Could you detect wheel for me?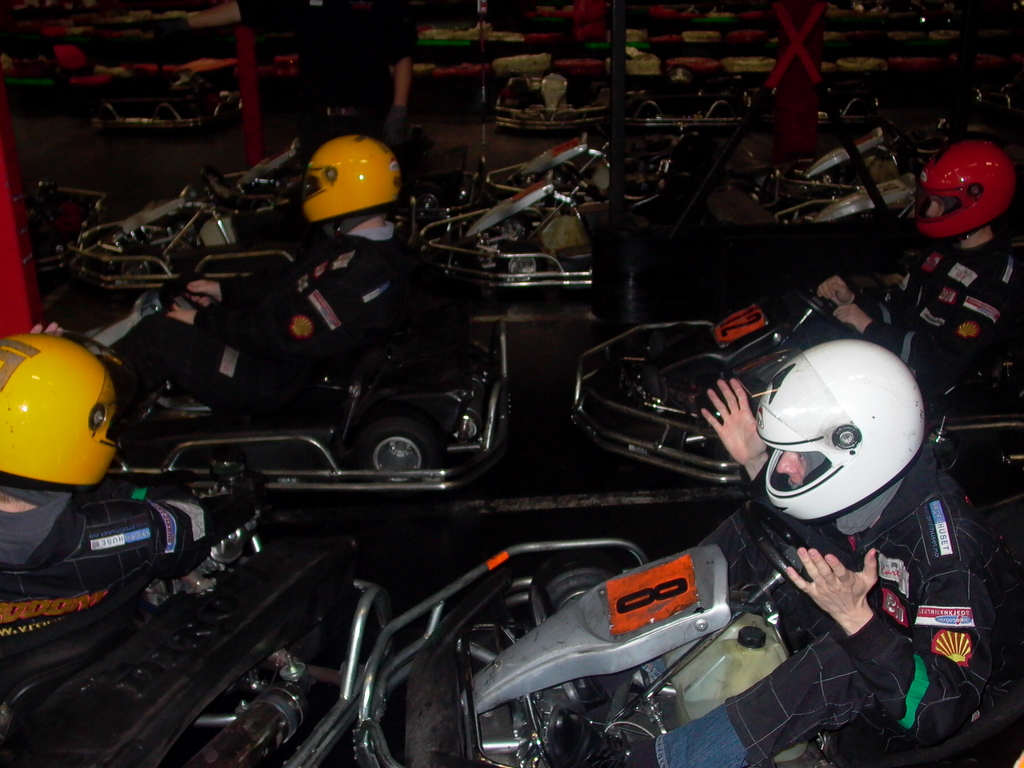
Detection result: {"x1": 542, "y1": 568, "x2": 608, "y2": 614}.
